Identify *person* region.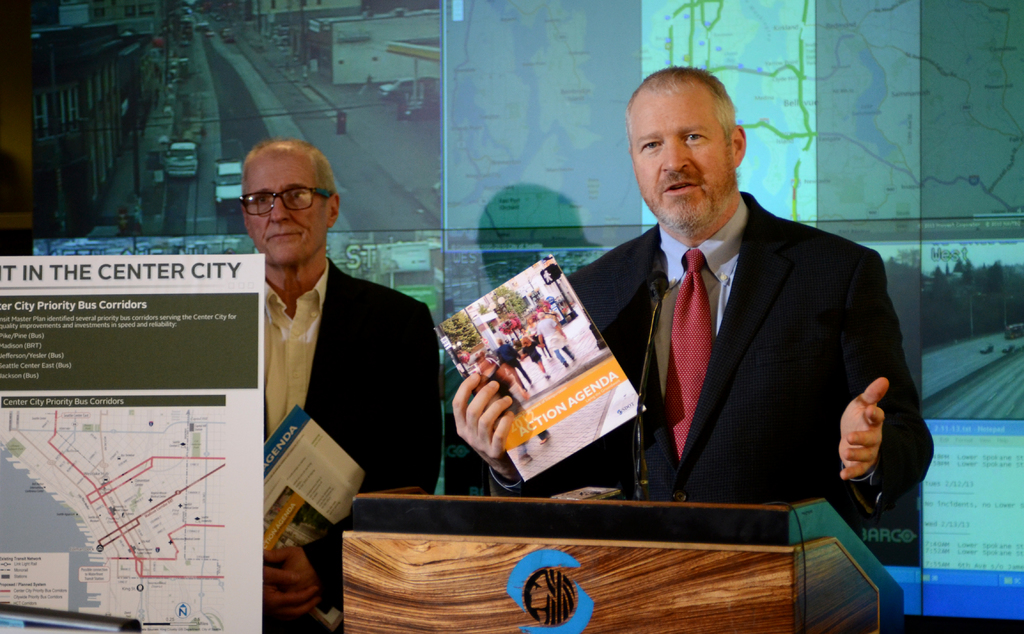
Region: [454, 64, 934, 532].
